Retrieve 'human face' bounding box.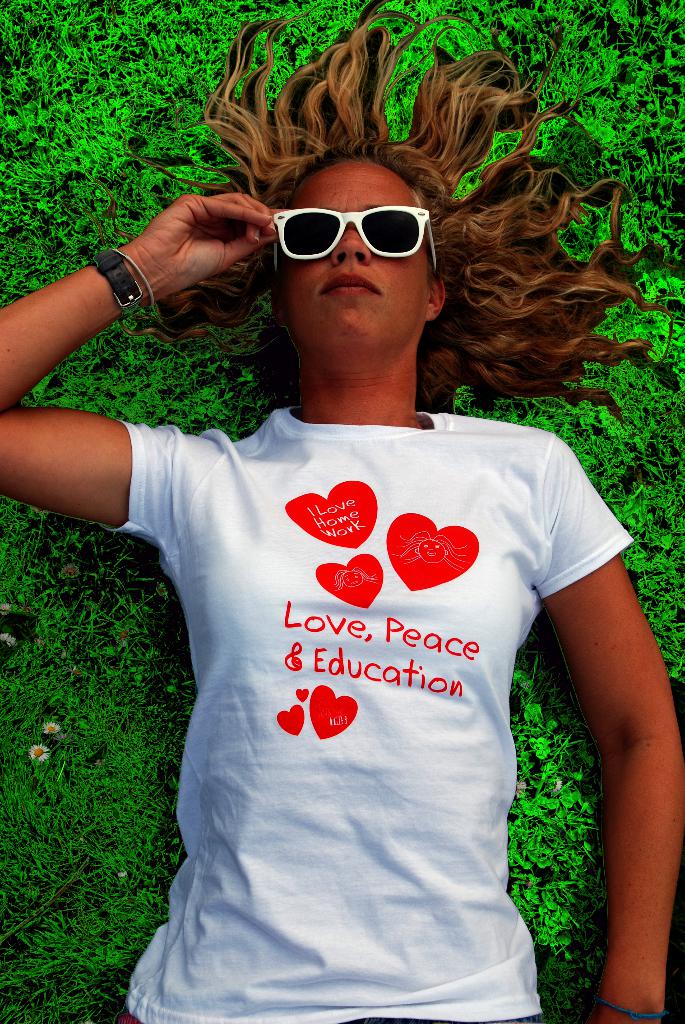
Bounding box: left=286, top=159, right=436, bottom=360.
